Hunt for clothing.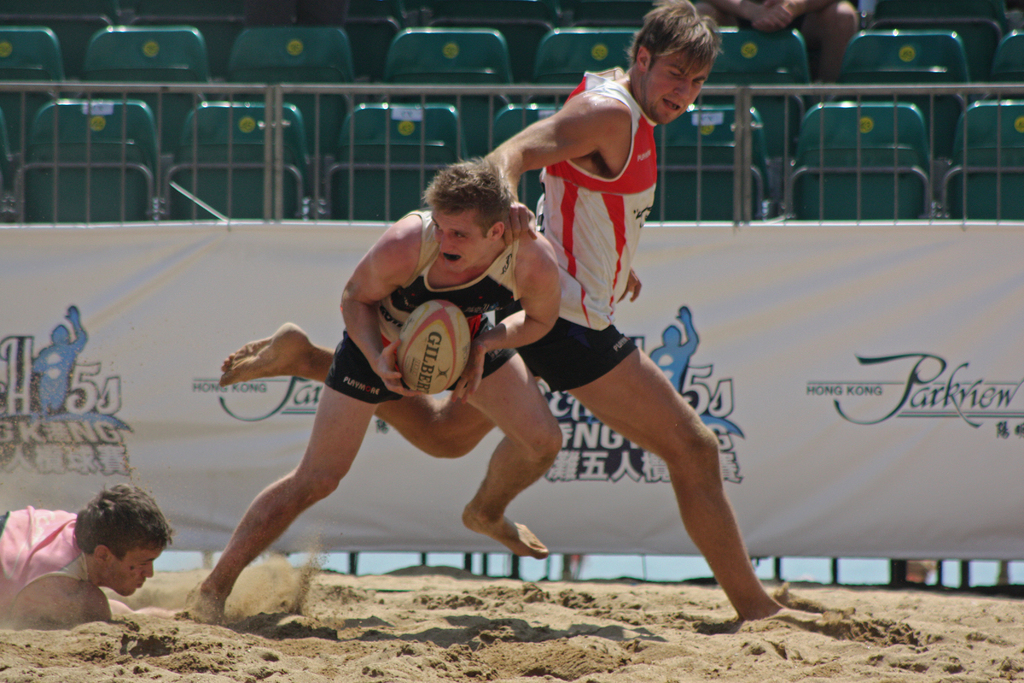
Hunted down at [x1=486, y1=51, x2=691, y2=366].
